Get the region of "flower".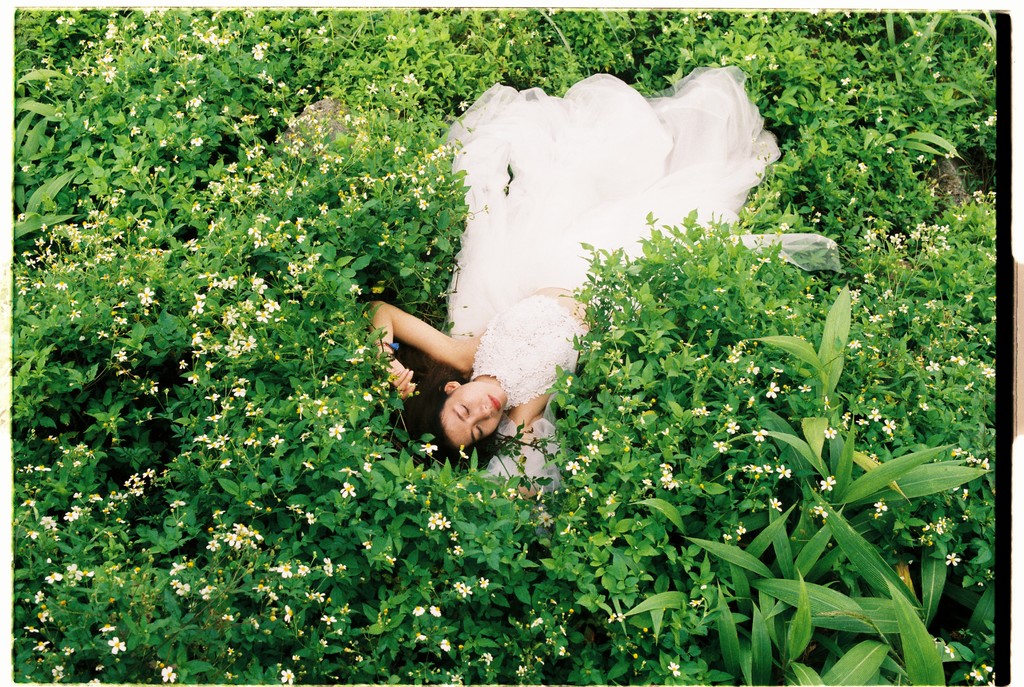
<region>170, 247, 193, 248</region>.
